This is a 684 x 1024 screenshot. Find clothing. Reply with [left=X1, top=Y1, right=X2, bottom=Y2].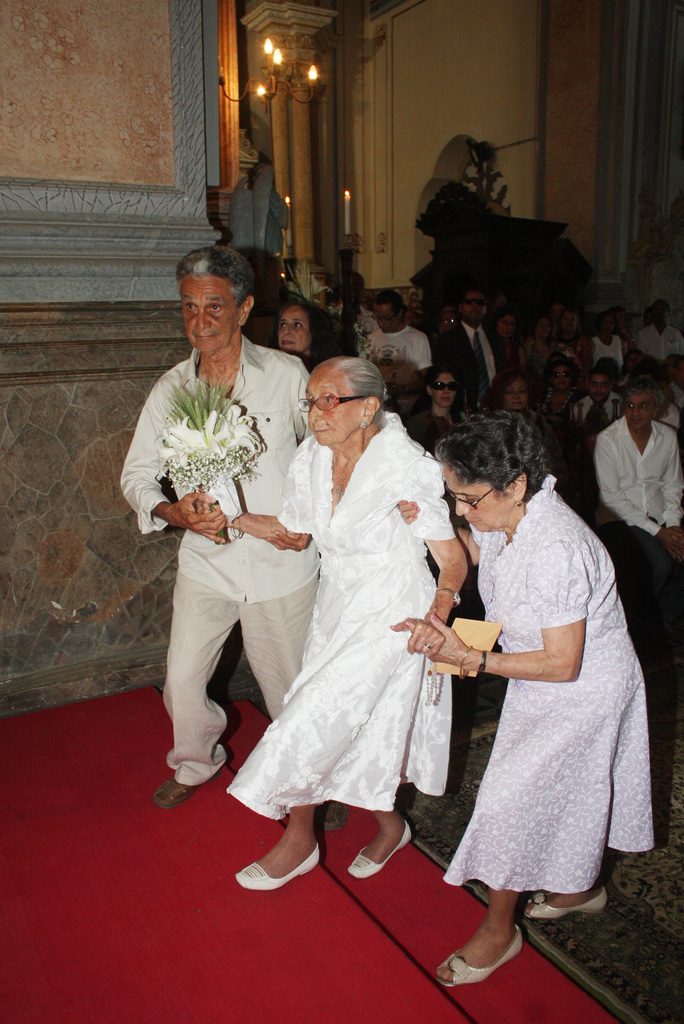
[left=640, top=314, right=683, bottom=356].
